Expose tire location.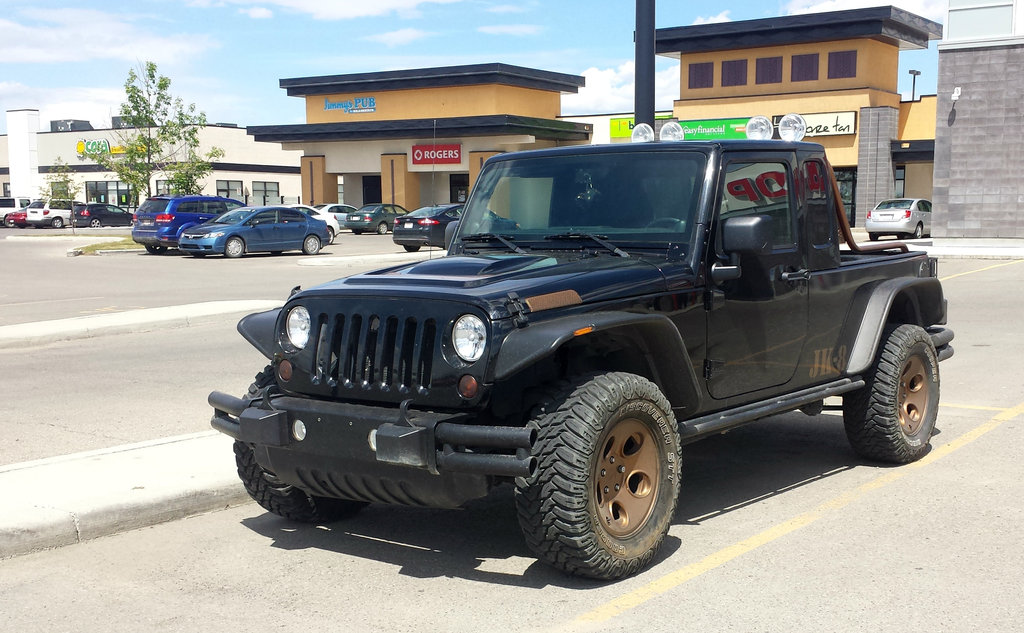
Exposed at [left=516, top=361, right=680, bottom=581].
